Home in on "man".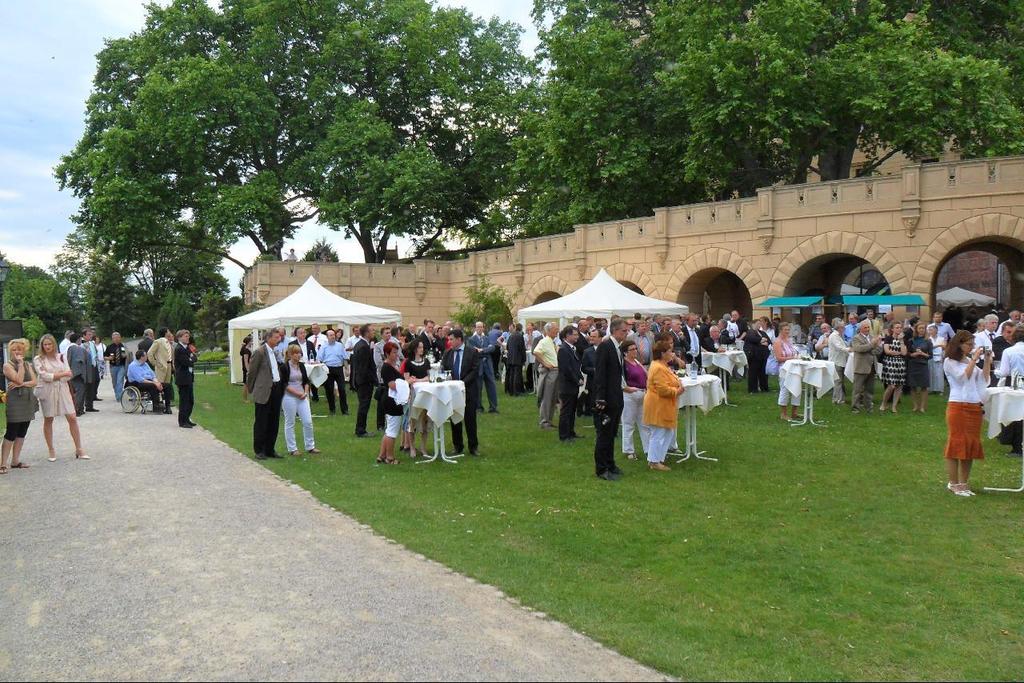
Homed in at [left=809, top=317, right=825, bottom=339].
